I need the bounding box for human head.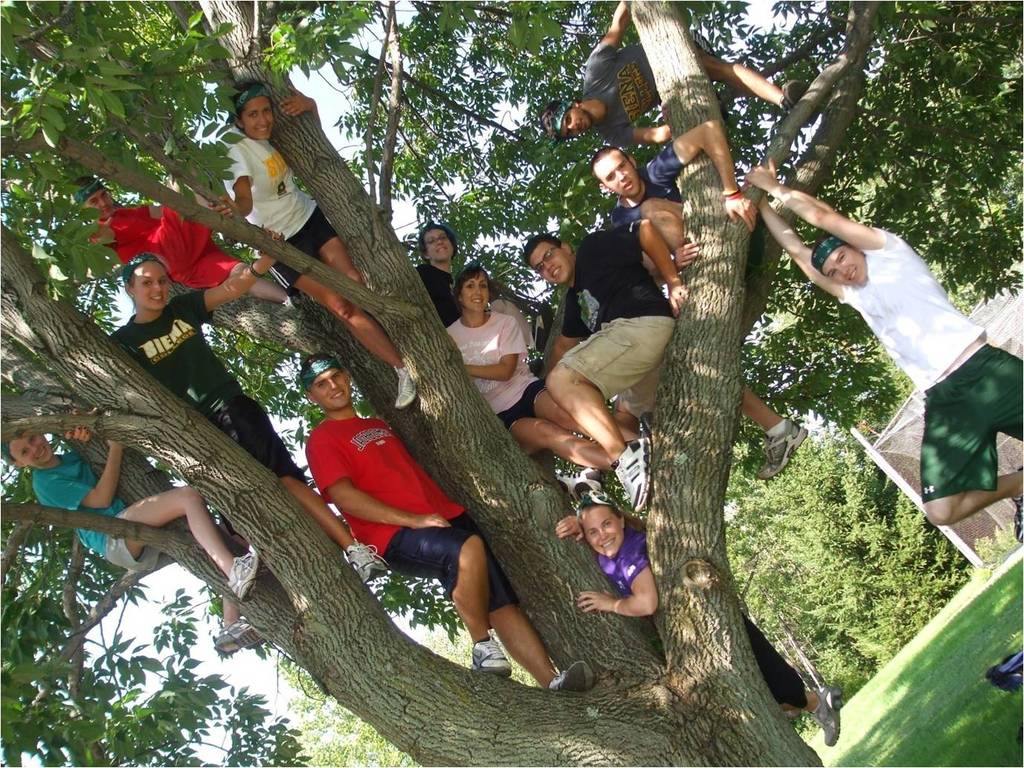
Here it is: rect(590, 147, 641, 198).
